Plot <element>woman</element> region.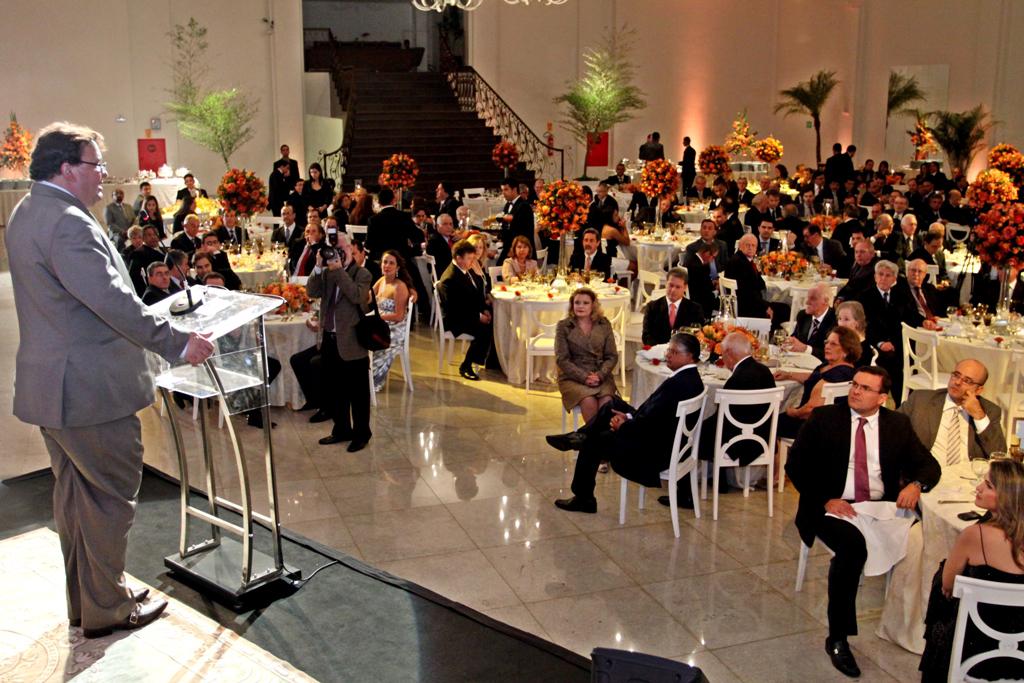
Plotted at x1=465, y1=233, x2=496, y2=309.
